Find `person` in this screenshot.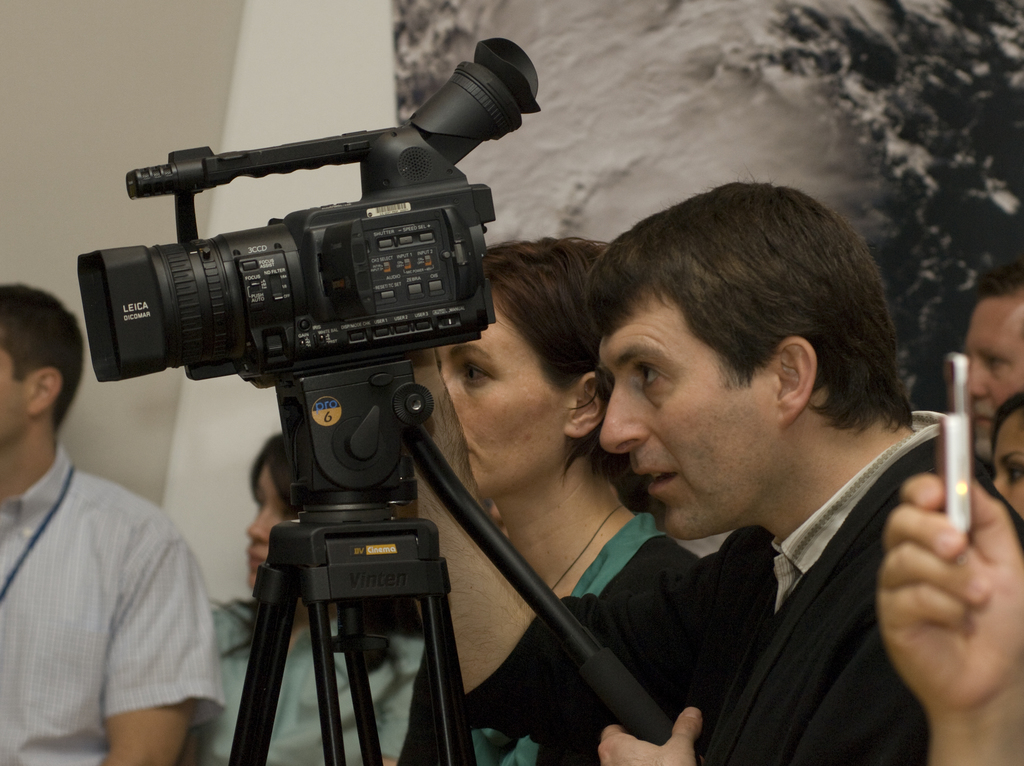
The bounding box for `person` is x1=951, y1=262, x2=1023, y2=498.
